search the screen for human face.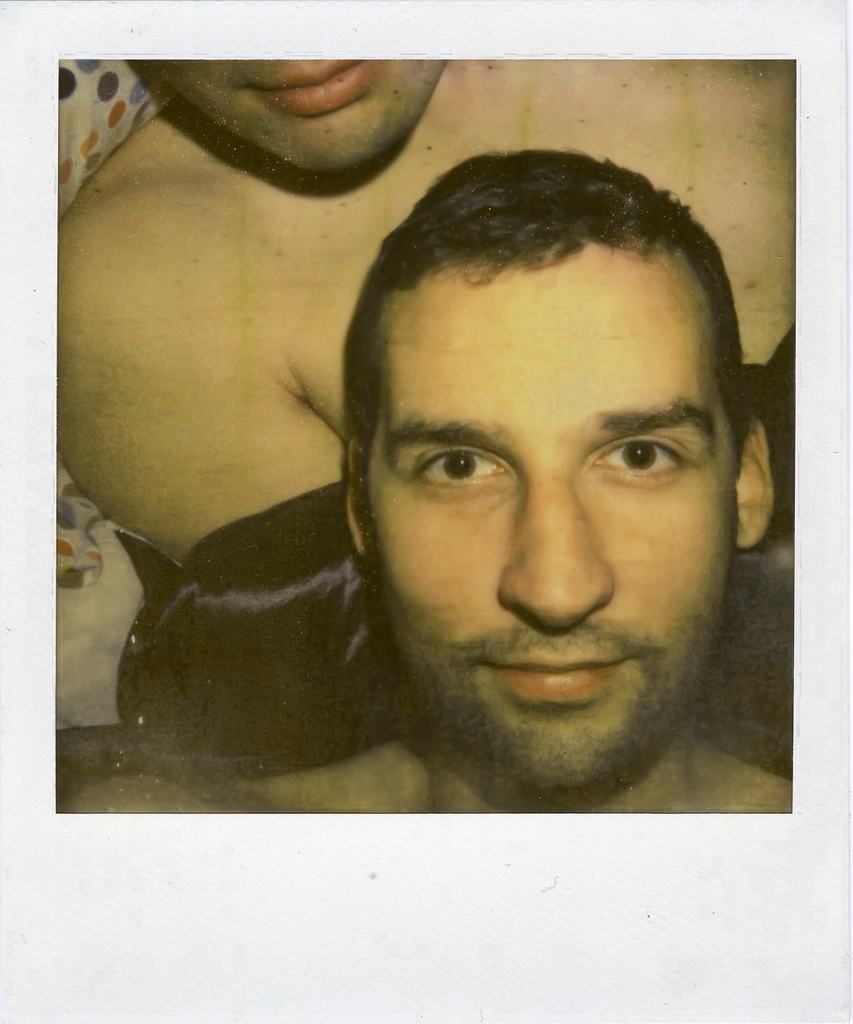
Found at BBox(136, 61, 442, 184).
